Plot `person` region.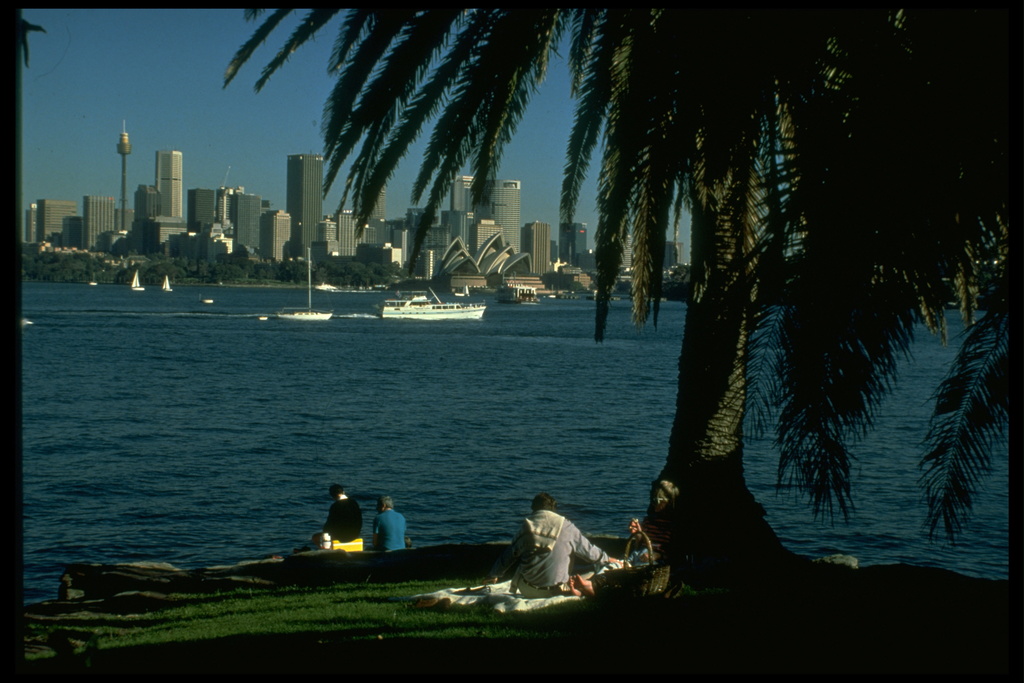
Plotted at 314/483/362/547.
